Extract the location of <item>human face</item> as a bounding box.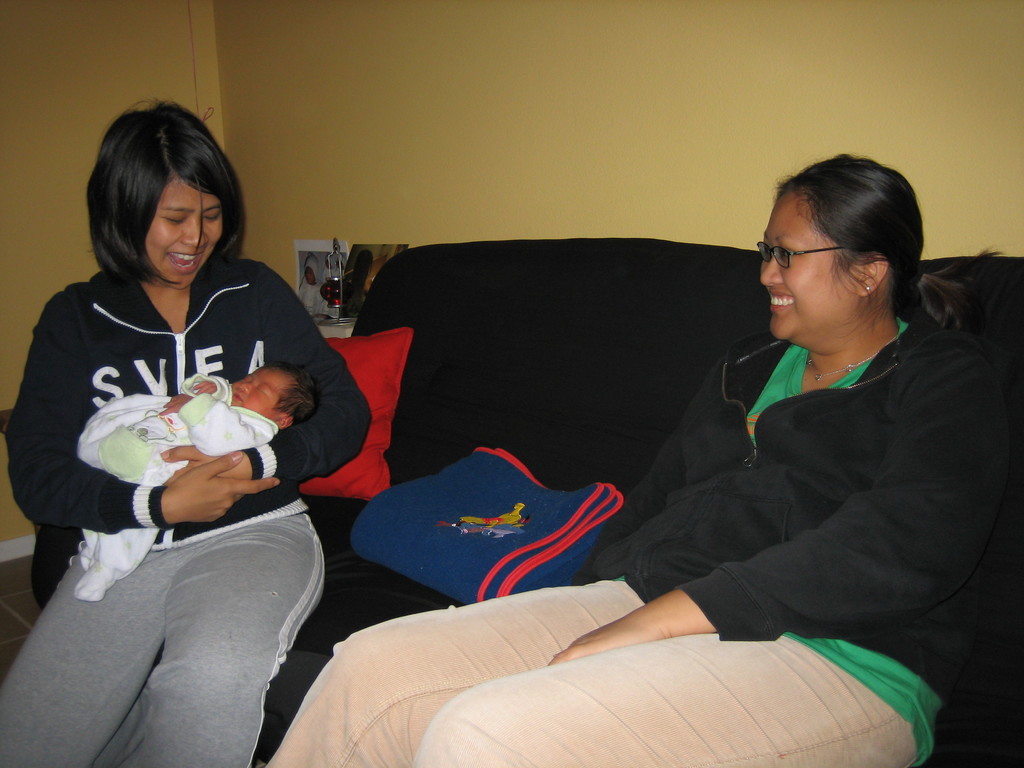
locate(230, 367, 281, 414).
